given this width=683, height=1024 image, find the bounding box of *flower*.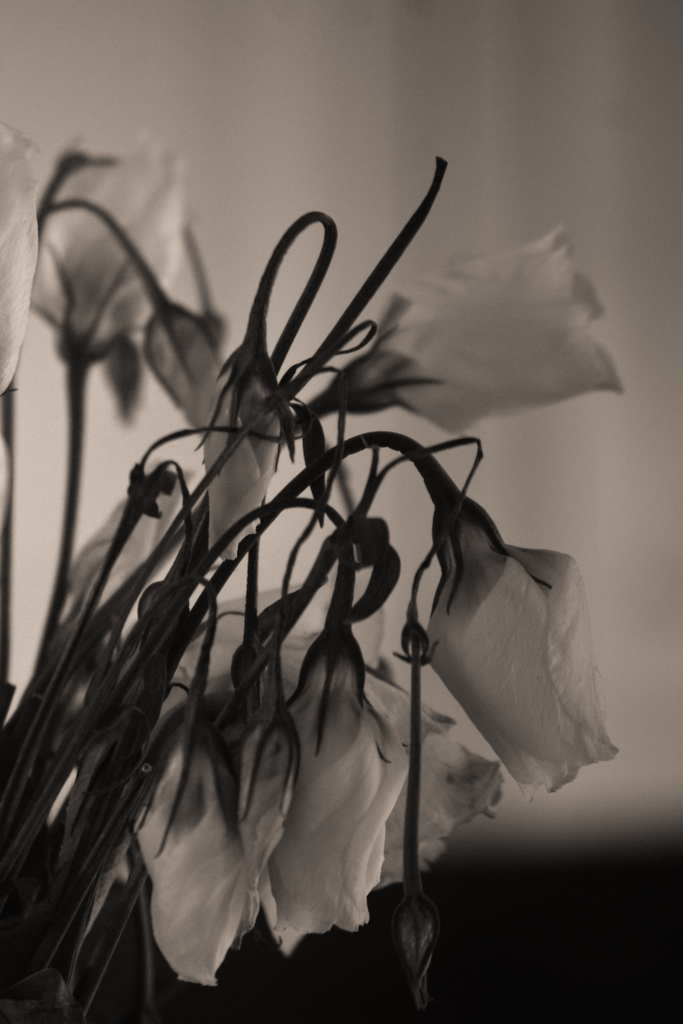
Rect(22, 142, 190, 363).
